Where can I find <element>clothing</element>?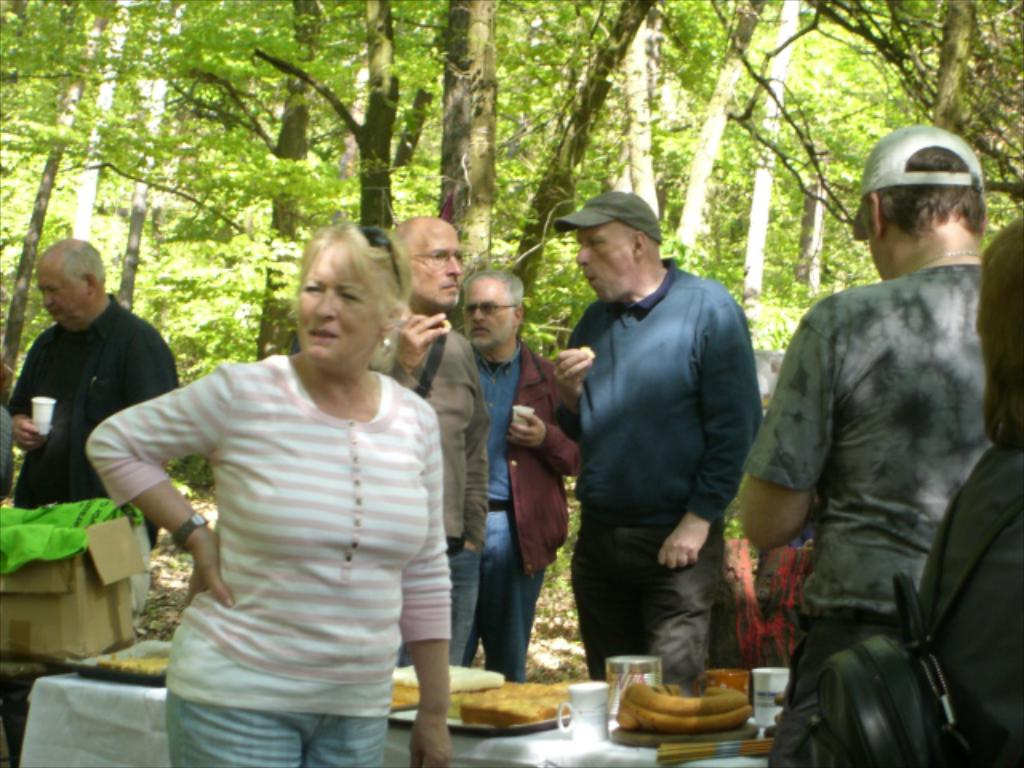
You can find it at {"x1": 562, "y1": 250, "x2": 760, "y2": 699}.
